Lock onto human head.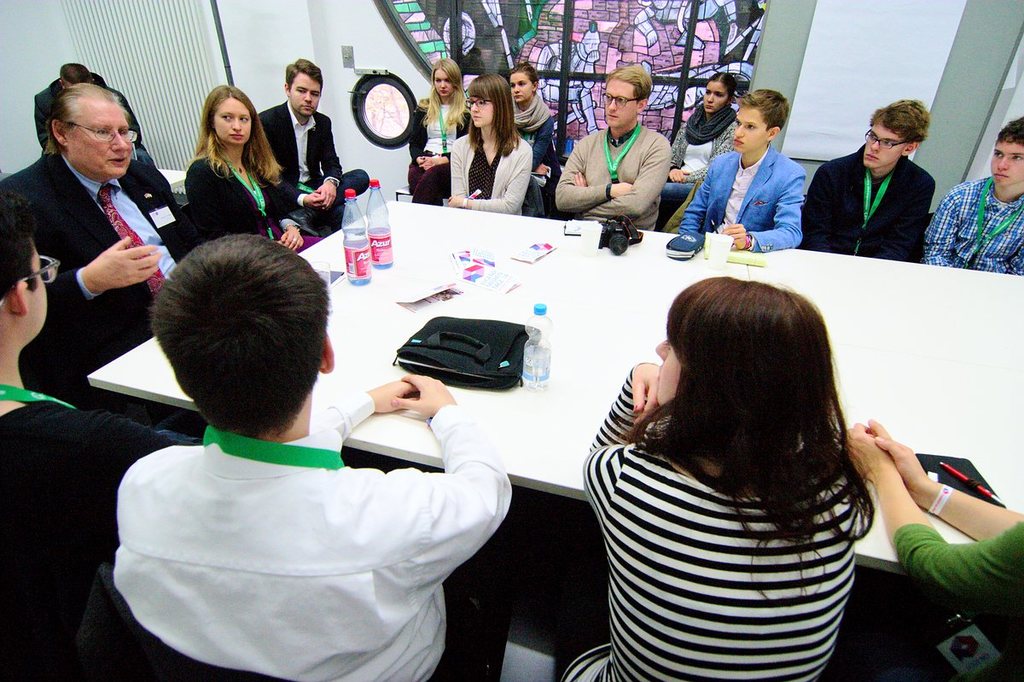
Locked: bbox=[628, 280, 887, 521].
